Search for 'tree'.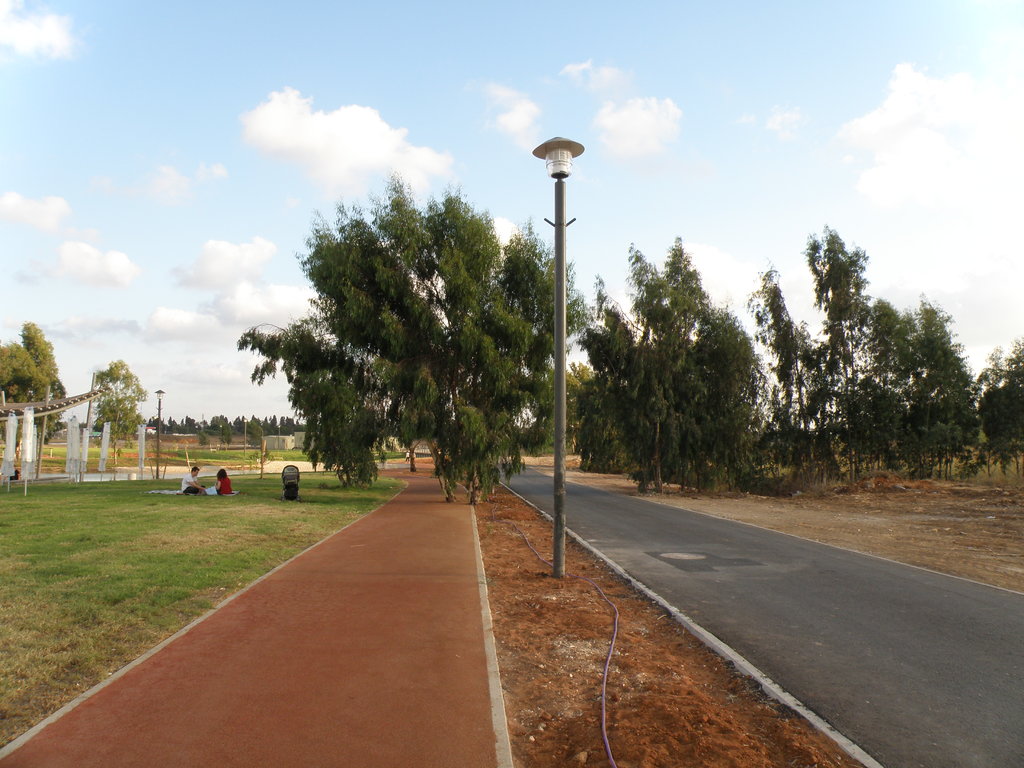
Found at 219/418/237/450.
